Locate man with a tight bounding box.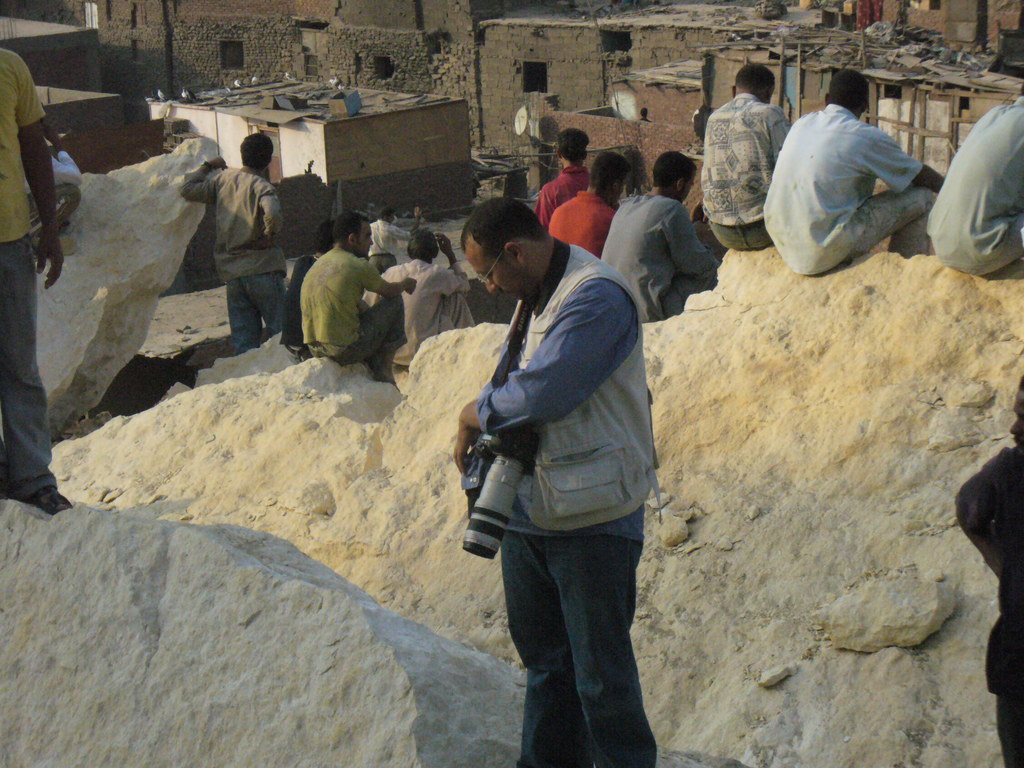
<bbox>361, 228, 473, 372</bbox>.
